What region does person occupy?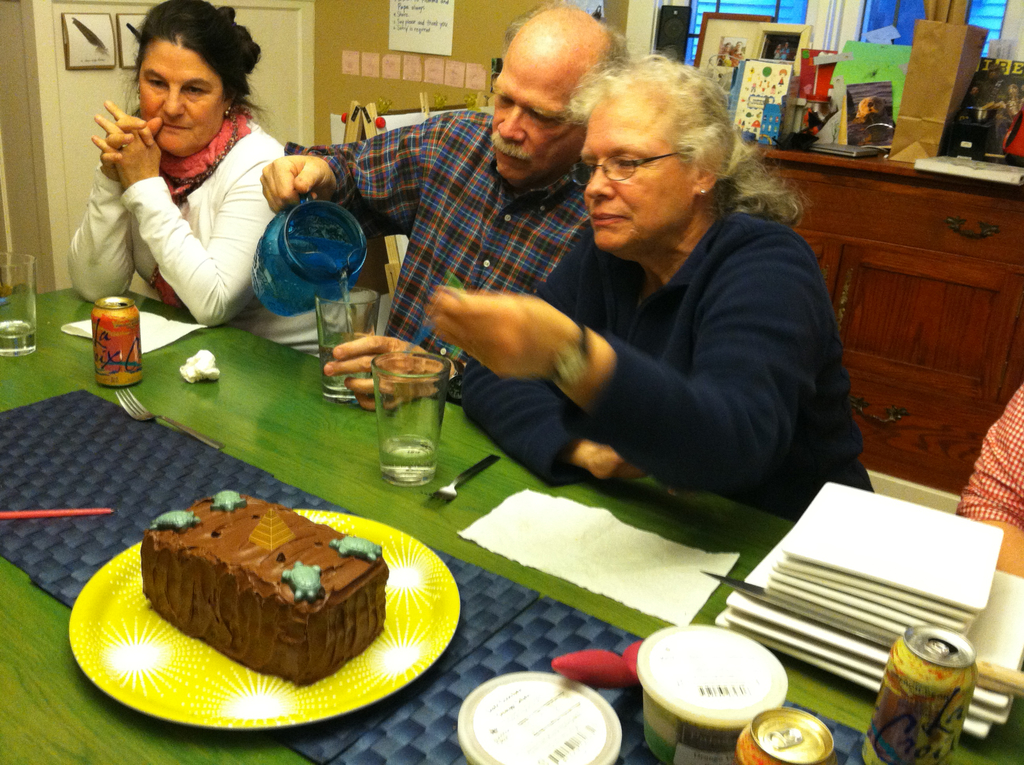
box(426, 53, 874, 531).
